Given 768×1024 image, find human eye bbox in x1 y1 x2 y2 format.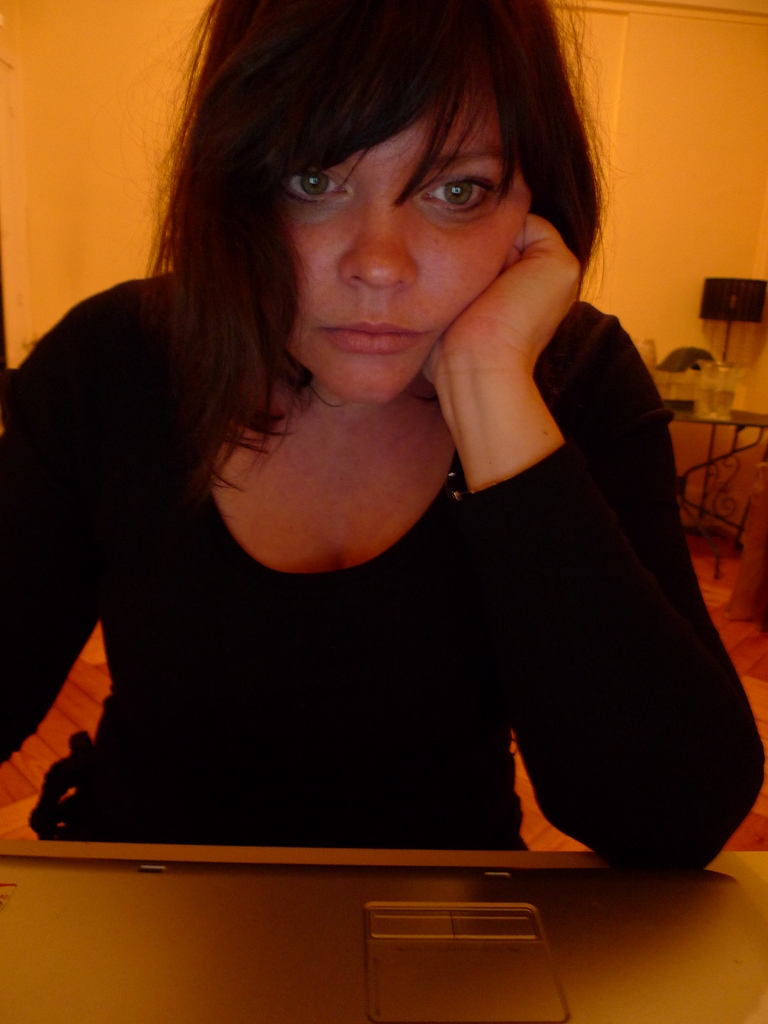
412 141 521 214.
